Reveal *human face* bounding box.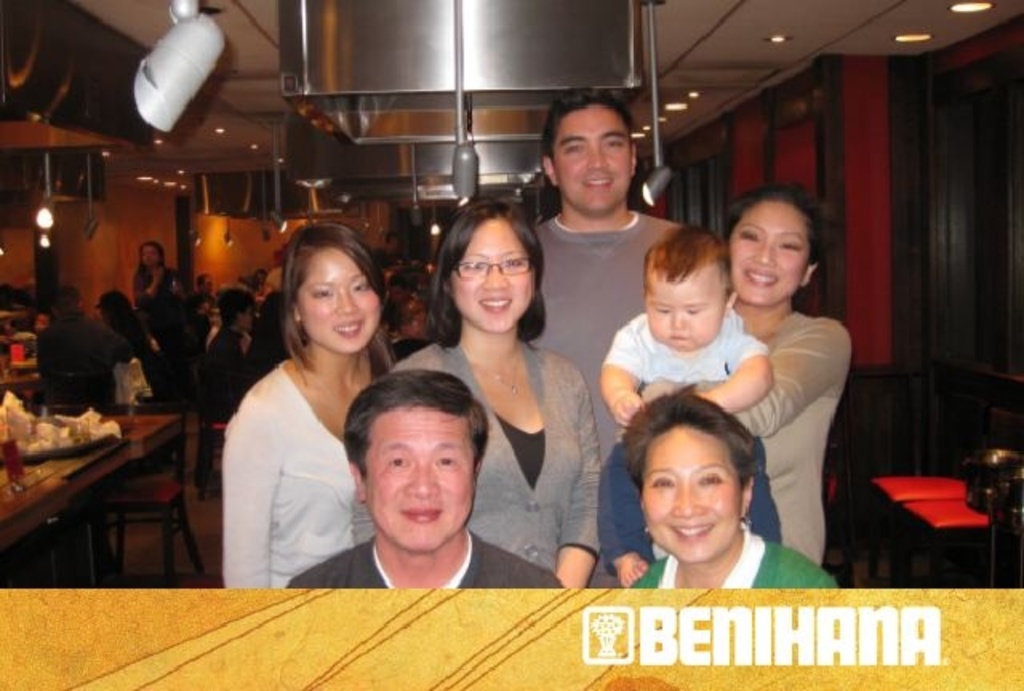
Revealed: (left=448, top=216, right=531, bottom=333).
